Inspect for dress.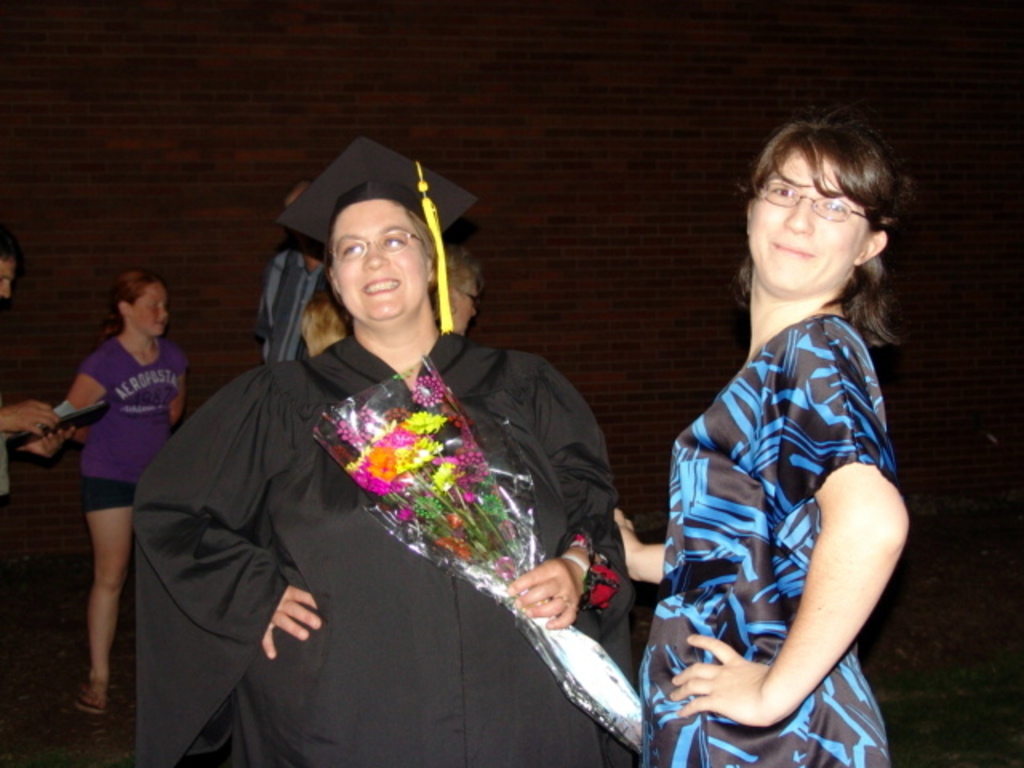
Inspection: (x1=642, y1=315, x2=898, y2=766).
